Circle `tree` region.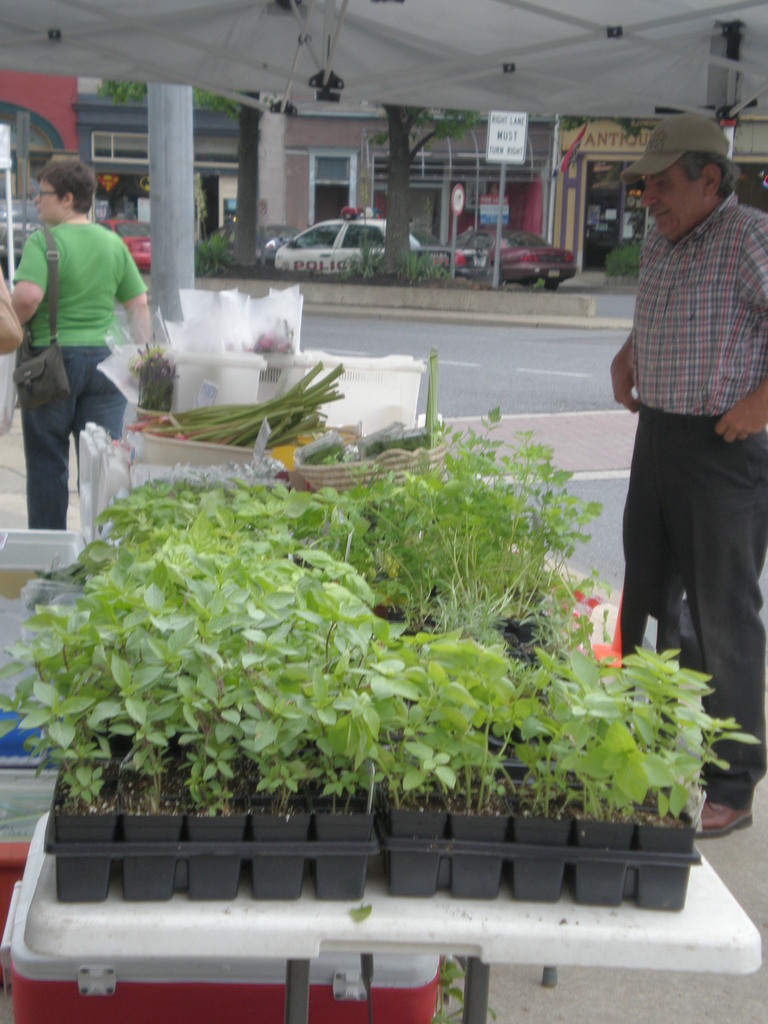
Region: box=[88, 81, 266, 268].
